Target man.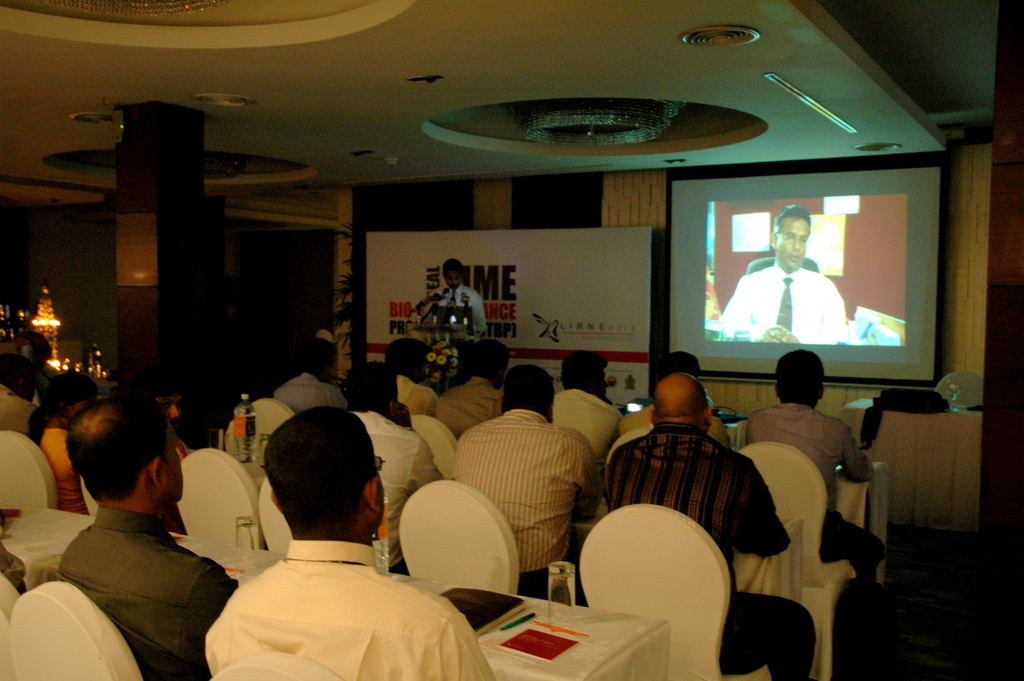
Target region: {"x1": 0, "y1": 347, "x2": 41, "y2": 439}.
